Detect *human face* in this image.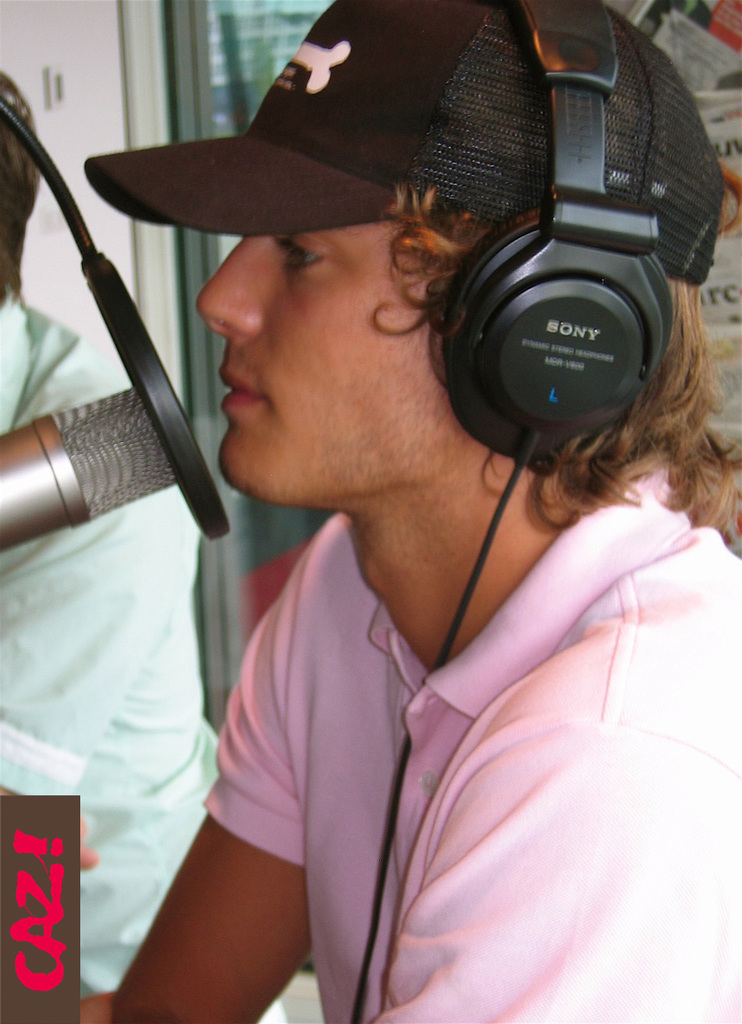
Detection: (left=196, top=216, right=469, bottom=517).
